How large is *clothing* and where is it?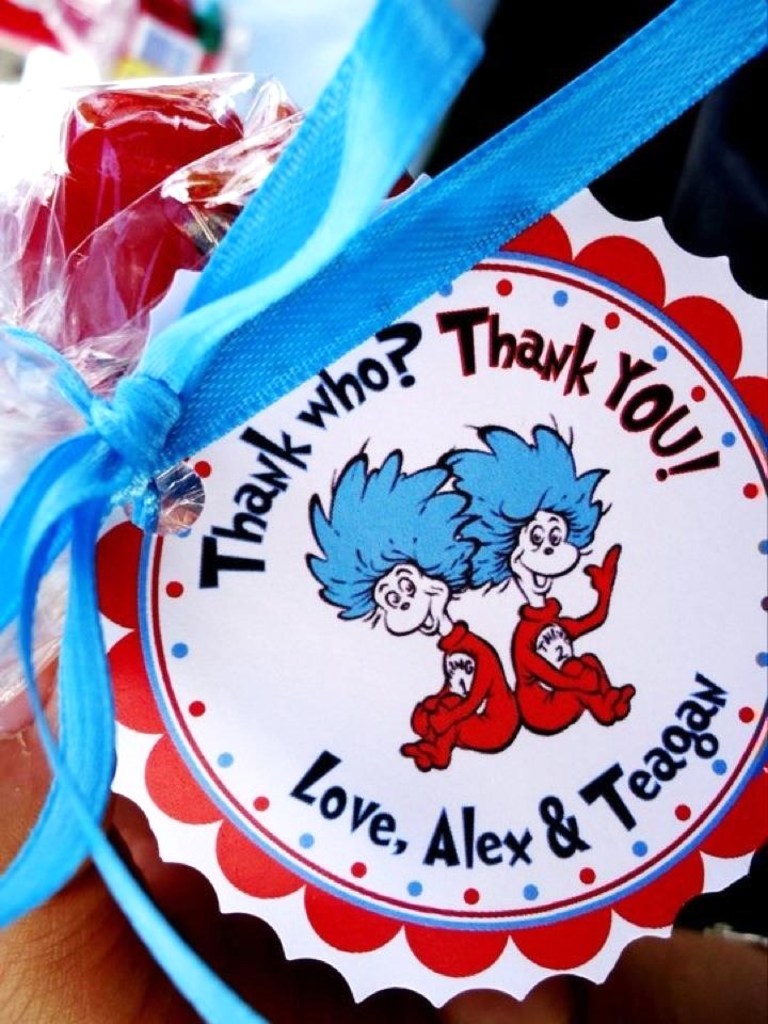
Bounding box: (399,627,512,766).
